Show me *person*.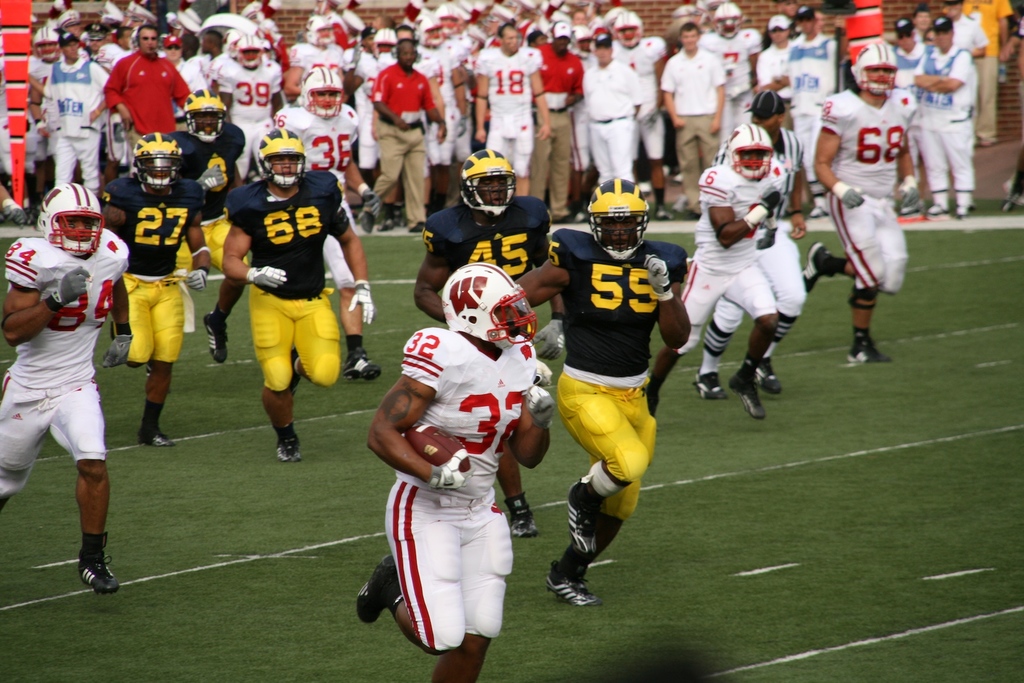
*person* is here: 548:149:684:633.
